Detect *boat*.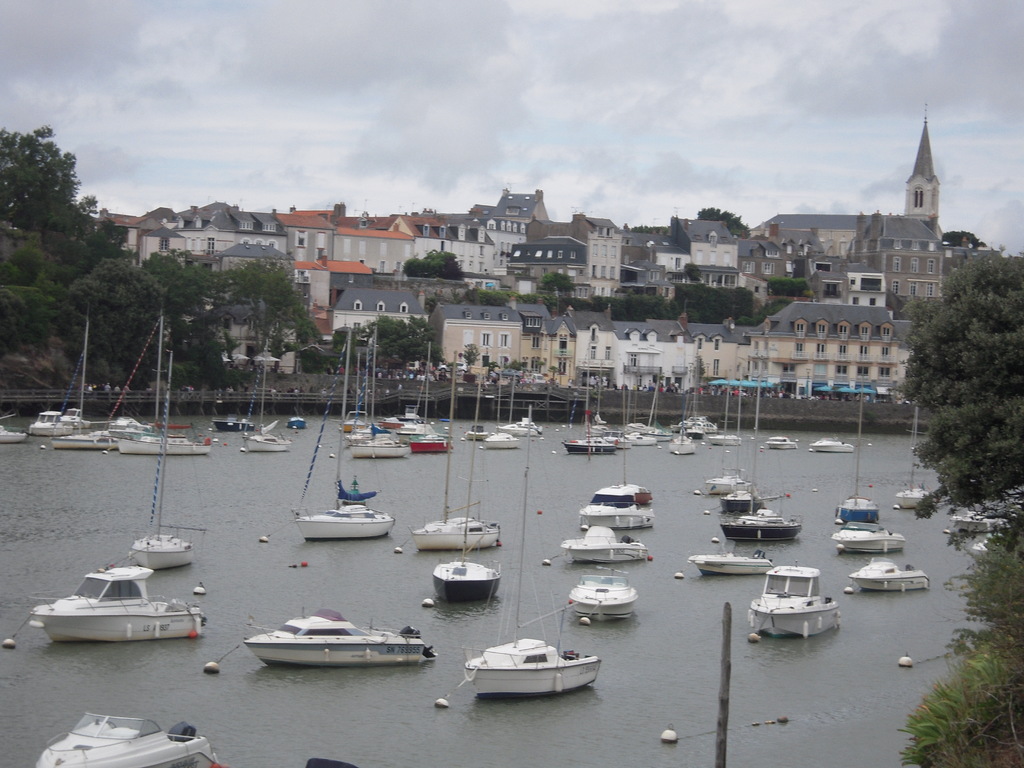
Detected at crop(705, 380, 751, 500).
